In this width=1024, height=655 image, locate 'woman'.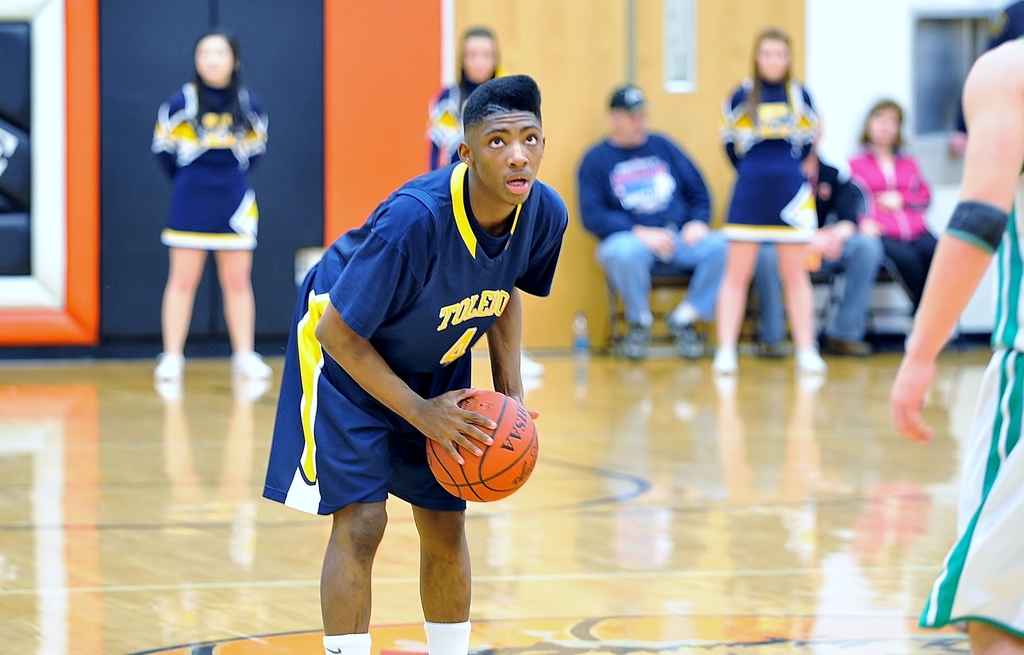
Bounding box: locate(145, 30, 272, 375).
